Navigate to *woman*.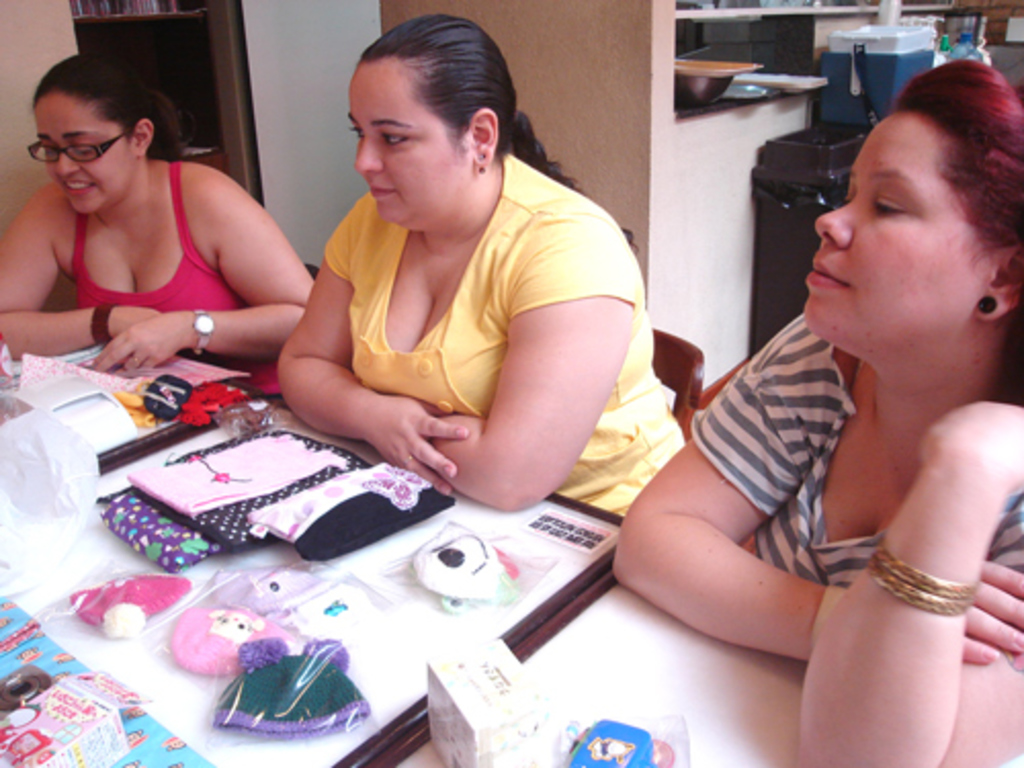
Navigation target: detection(0, 49, 346, 401).
